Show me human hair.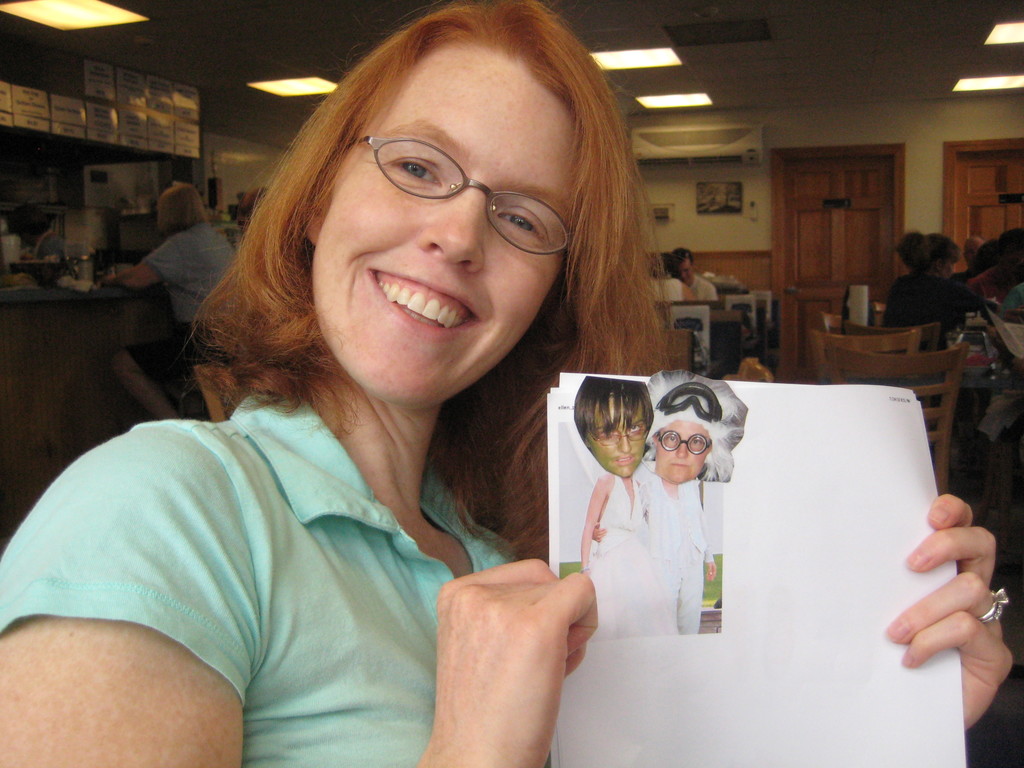
human hair is here: 6:204:49:238.
